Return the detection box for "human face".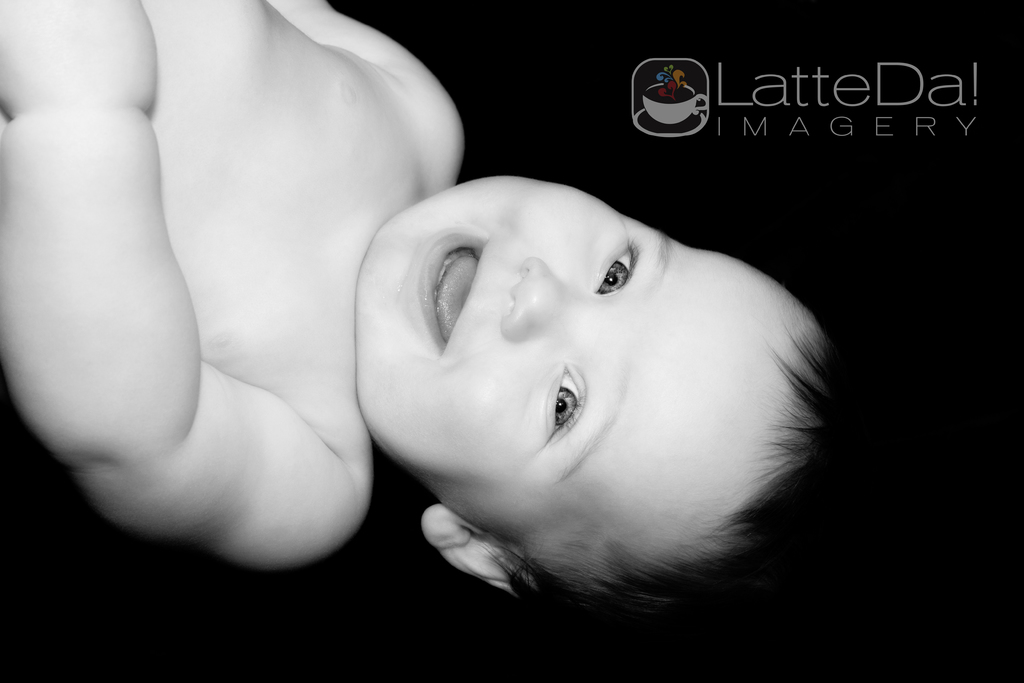
349 180 820 579.
